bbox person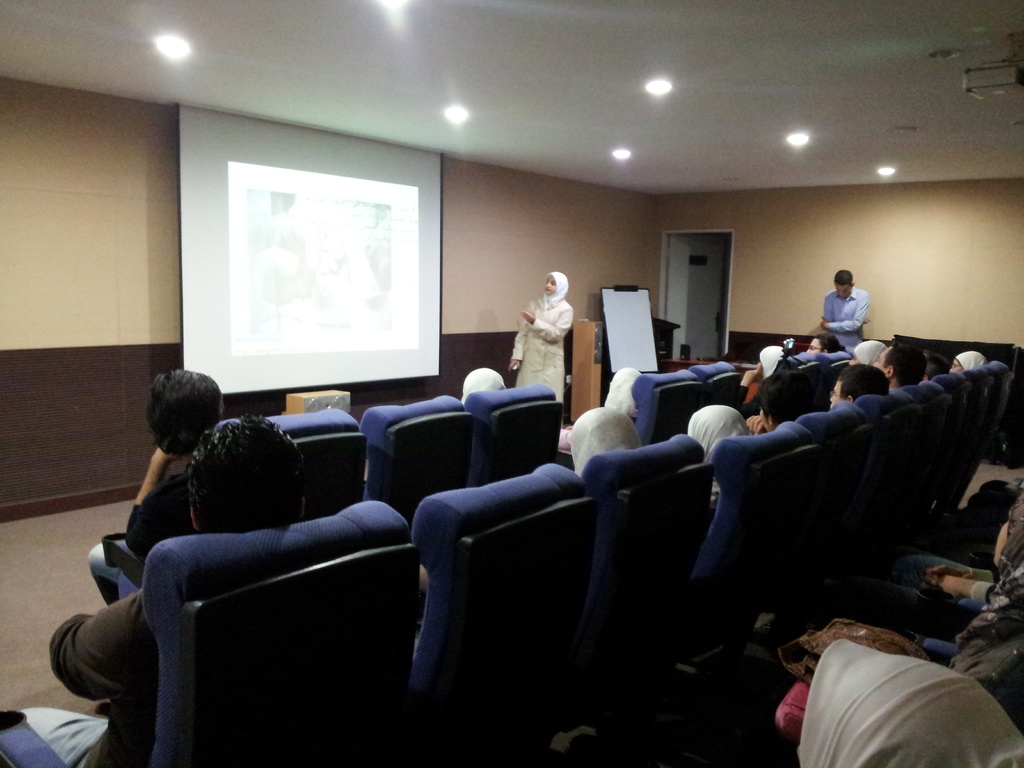
crop(568, 401, 640, 483)
